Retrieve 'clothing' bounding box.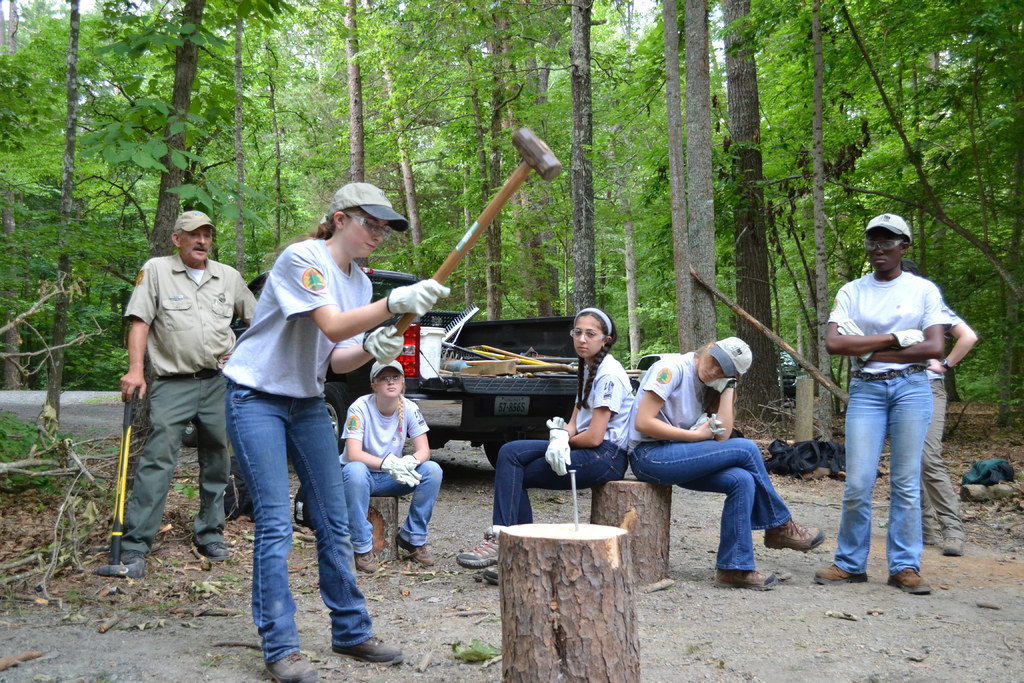
Bounding box: pyautogui.locateOnScreen(121, 210, 262, 591).
